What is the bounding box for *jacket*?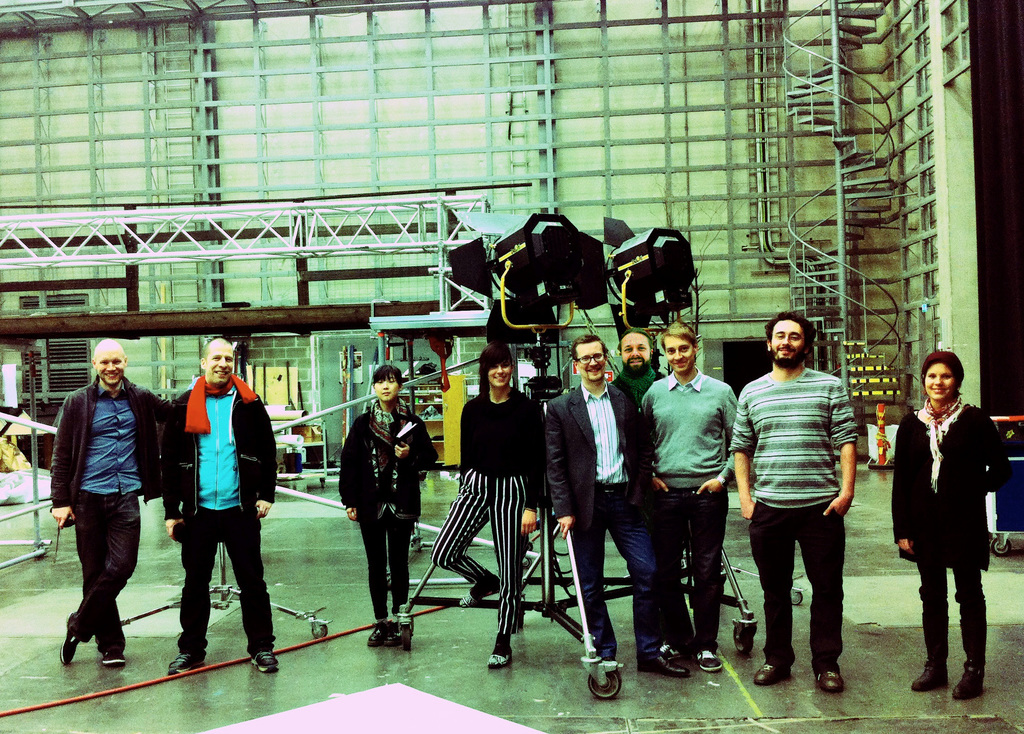
region(330, 411, 438, 519).
